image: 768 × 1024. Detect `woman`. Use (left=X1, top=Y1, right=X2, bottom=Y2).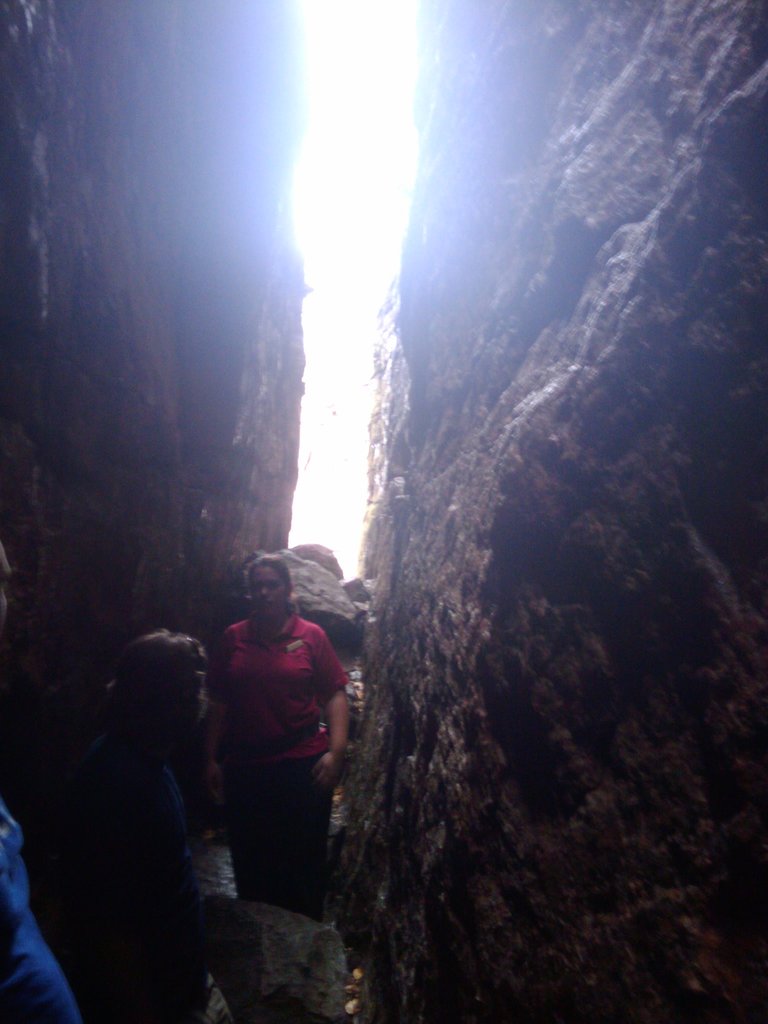
(left=205, top=543, right=345, bottom=903).
